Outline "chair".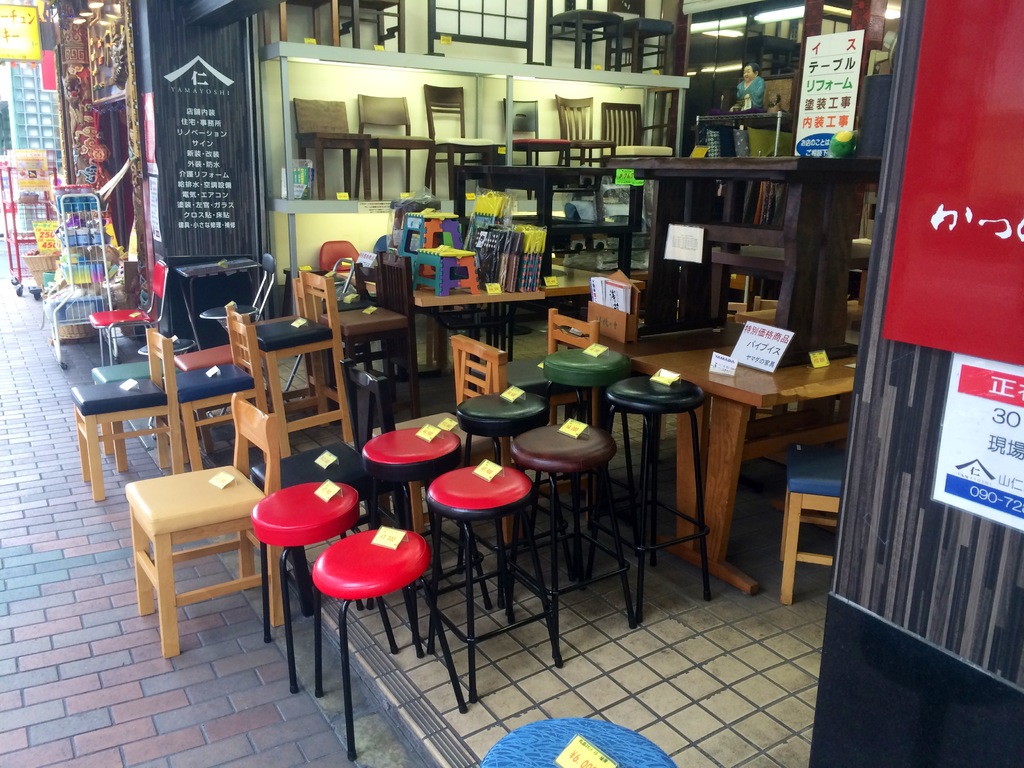
Outline: <box>341,252,418,381</box>.
